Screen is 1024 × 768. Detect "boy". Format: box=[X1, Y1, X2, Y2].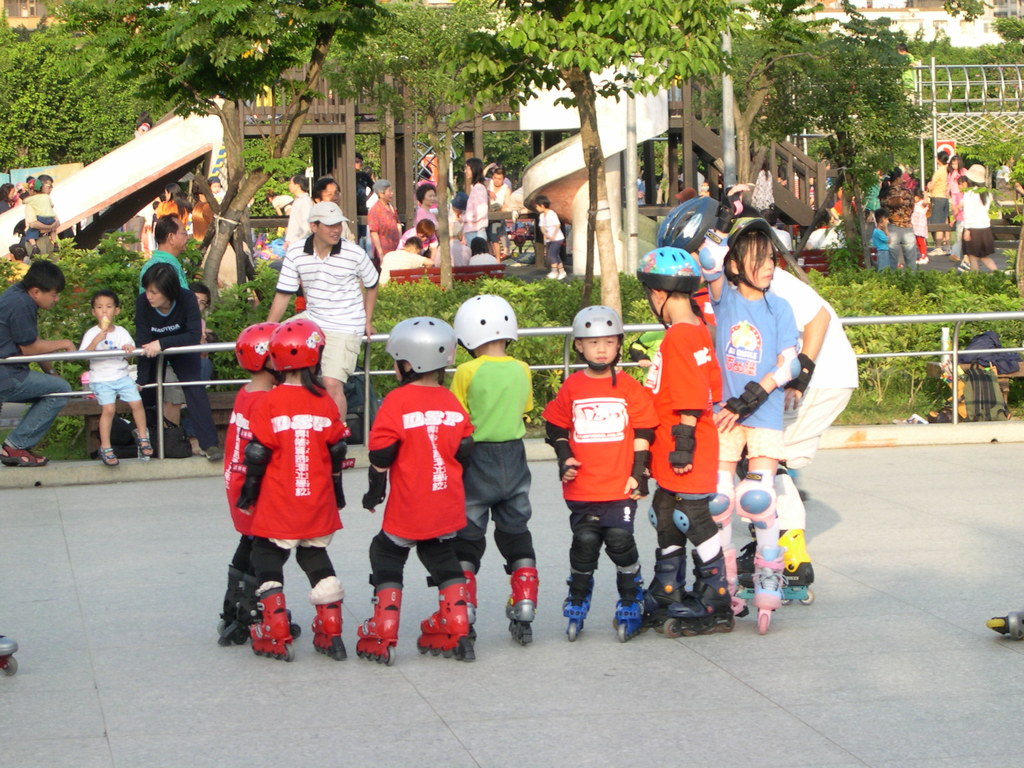
box=[545, 307, 657, 634].
